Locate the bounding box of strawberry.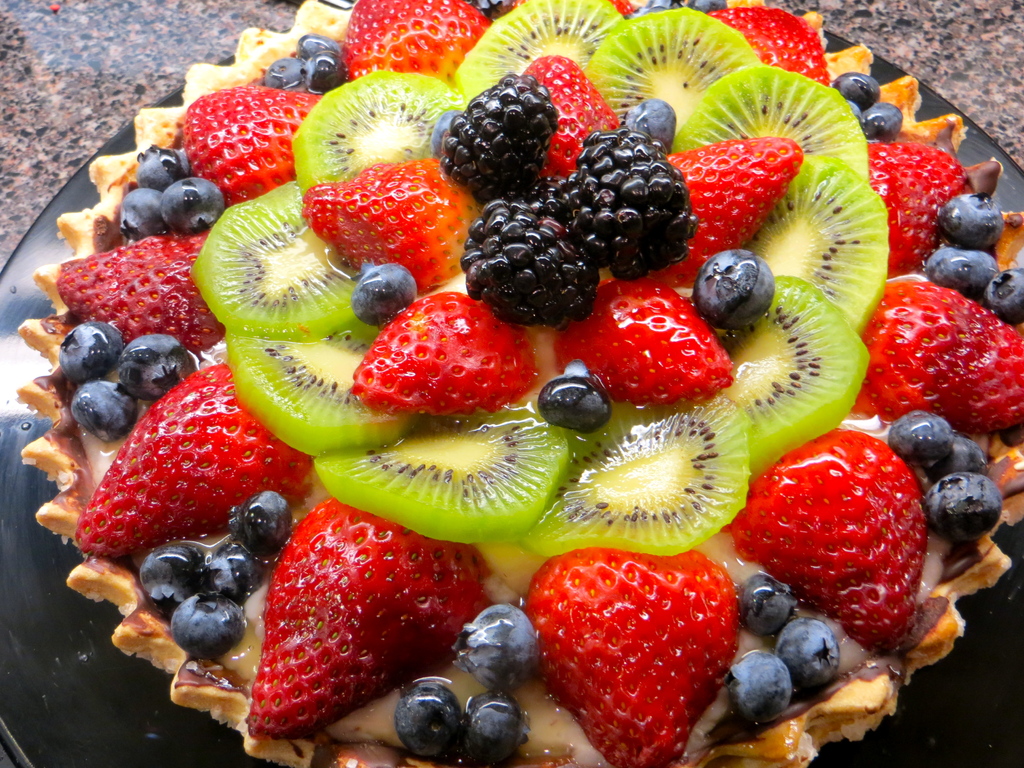
Bounding box: left=639, top=132, right=807, bottom=278.
